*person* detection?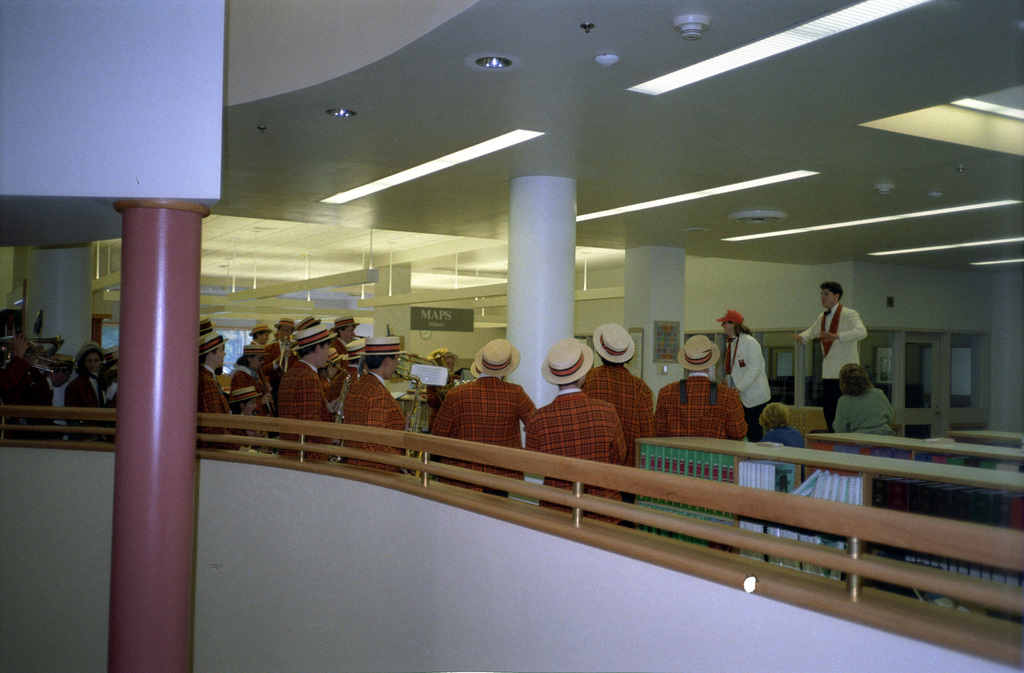
l=577, t=327, r=659, b=502
